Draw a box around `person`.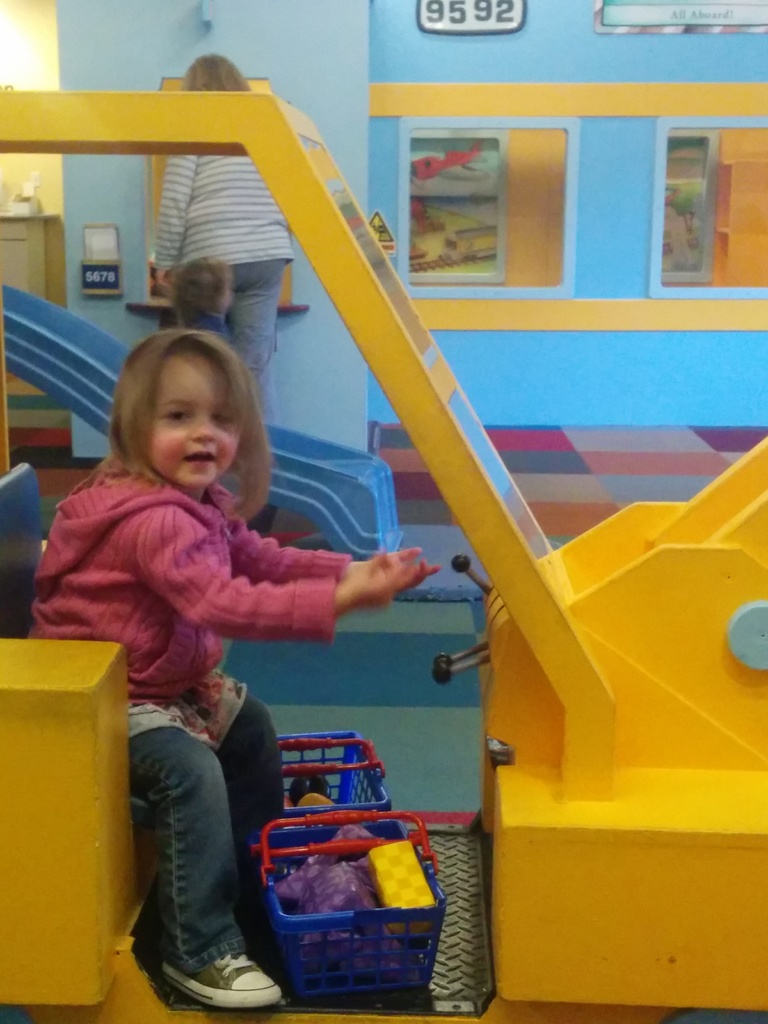
59:272:339:988.
